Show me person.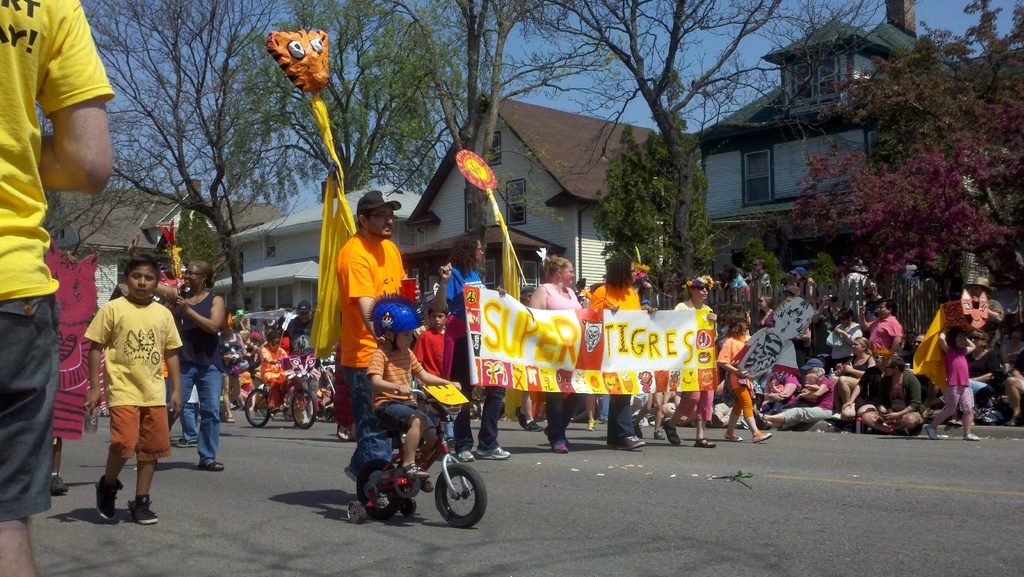
person is here: <box>832,298,873,354</box>.
